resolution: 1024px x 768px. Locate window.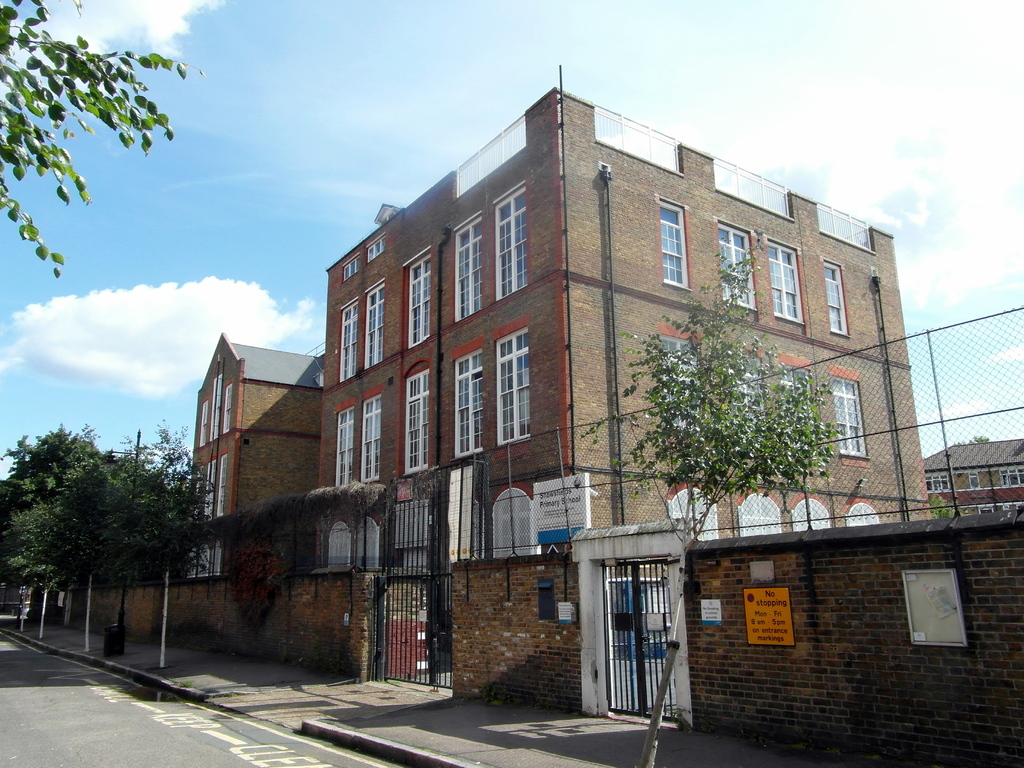
l=218, t=458, r=227, b=515.
